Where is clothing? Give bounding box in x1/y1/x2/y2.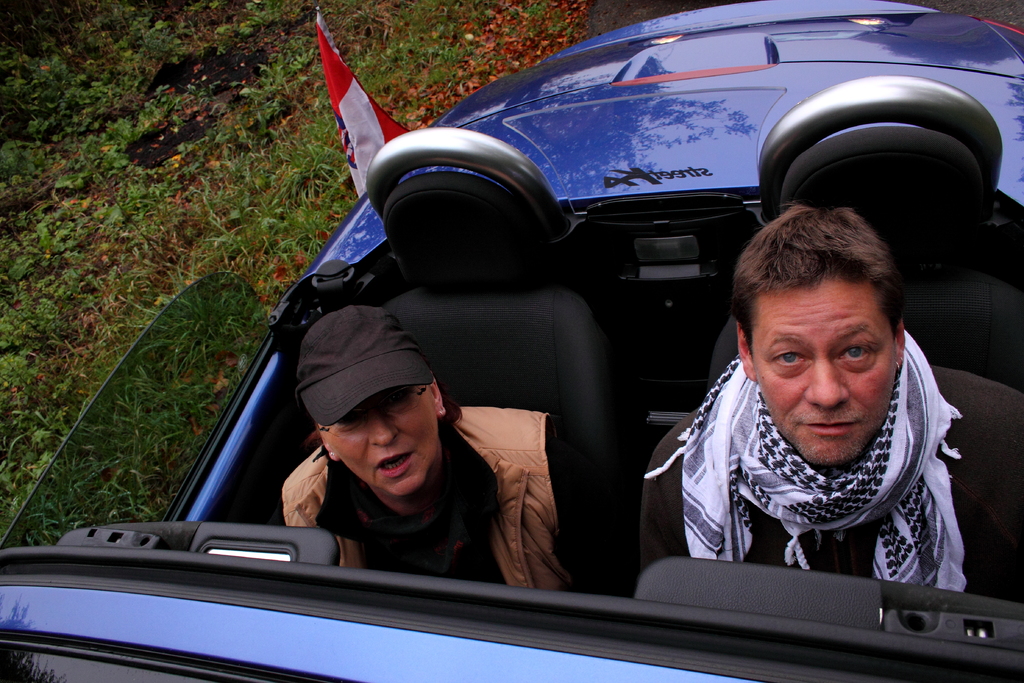
627/300/1005/612.
